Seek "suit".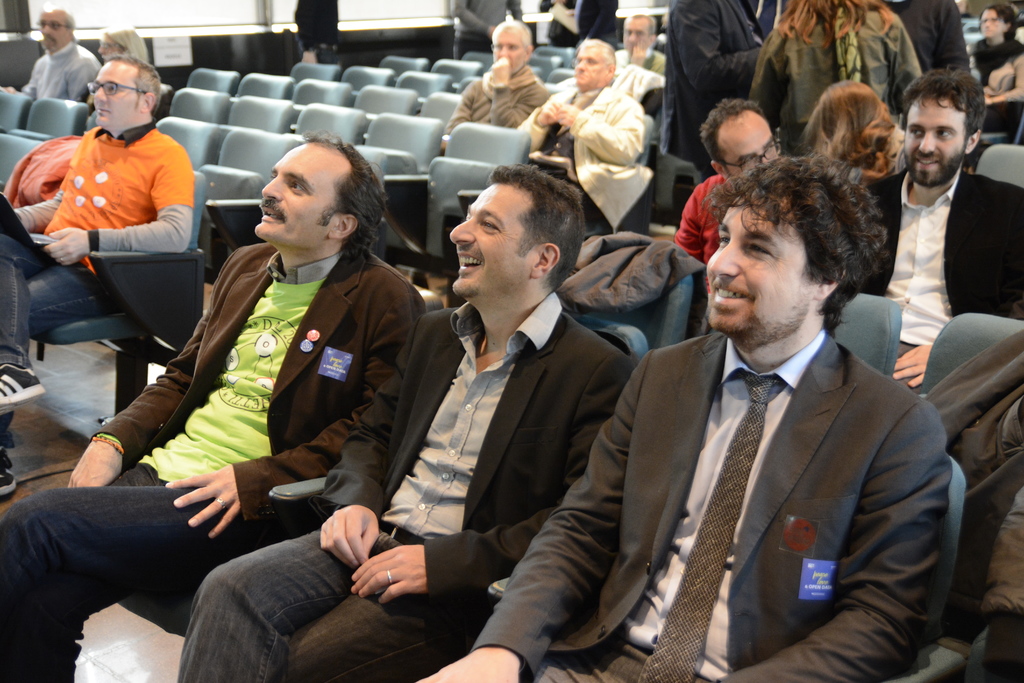
bbox=[98, 238, 433, 520].
